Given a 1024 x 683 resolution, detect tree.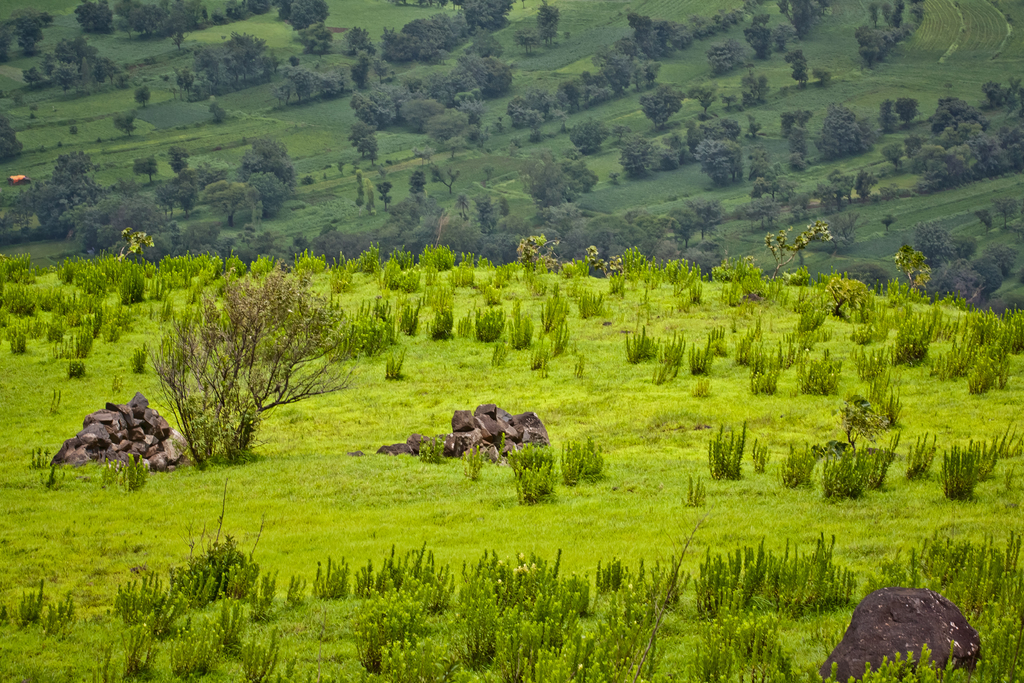
(left=995, top=197, right=1015, bottom=230).
